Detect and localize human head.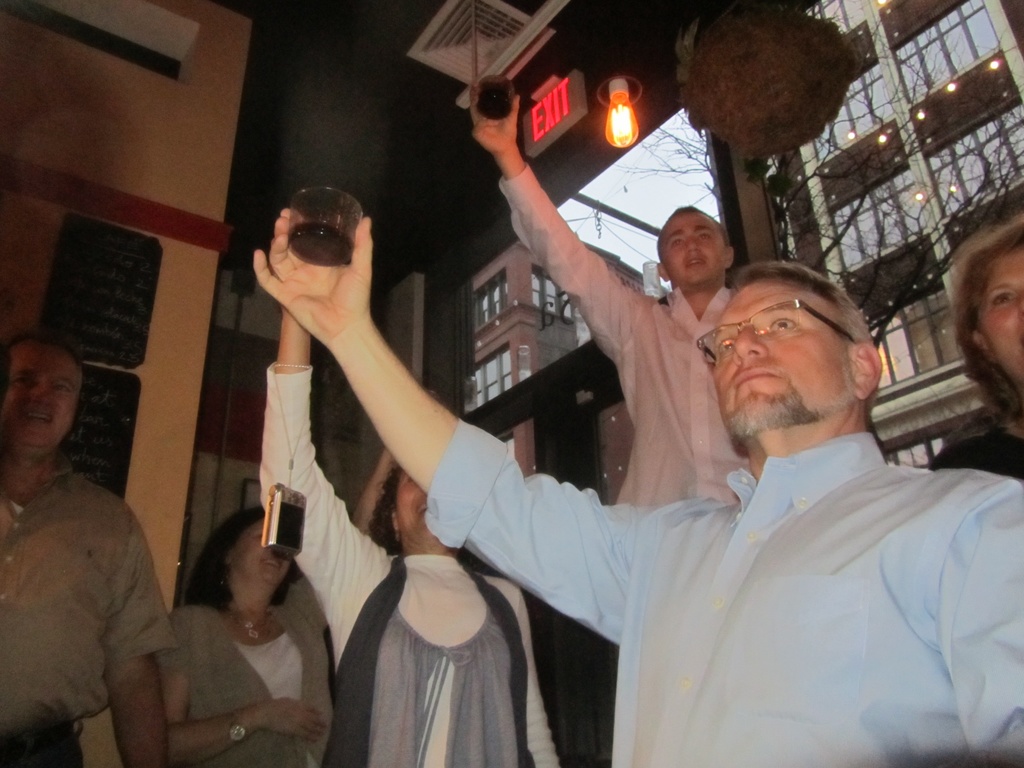
Localized at <region>201, 502, 292, 590</region>.
